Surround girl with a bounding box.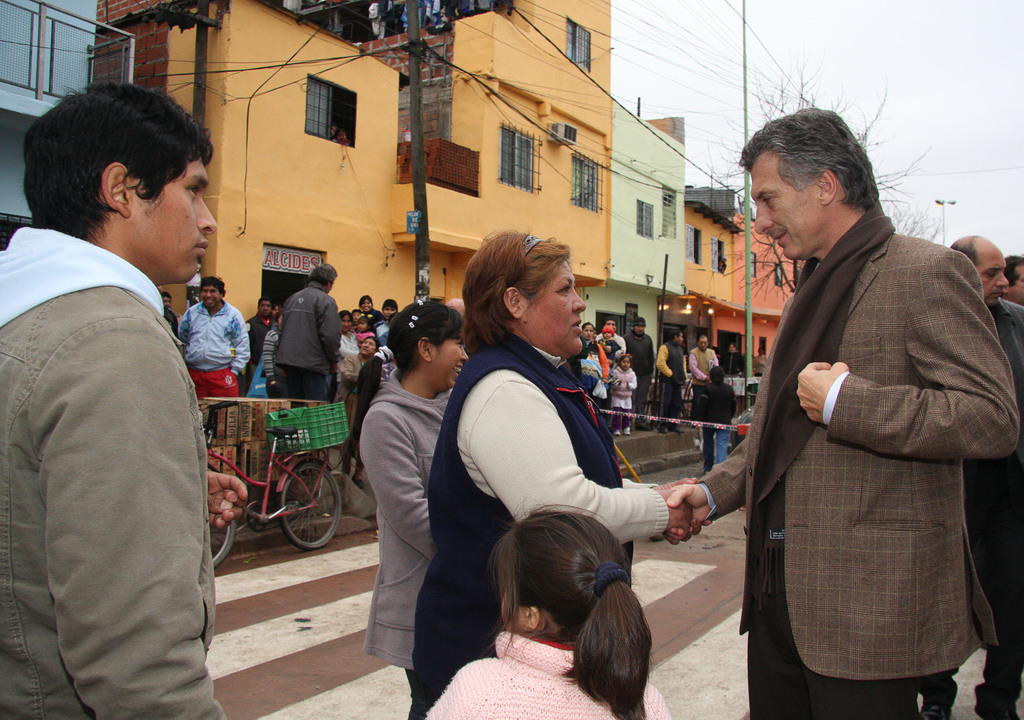
detection(430, 505, 674, 719).
